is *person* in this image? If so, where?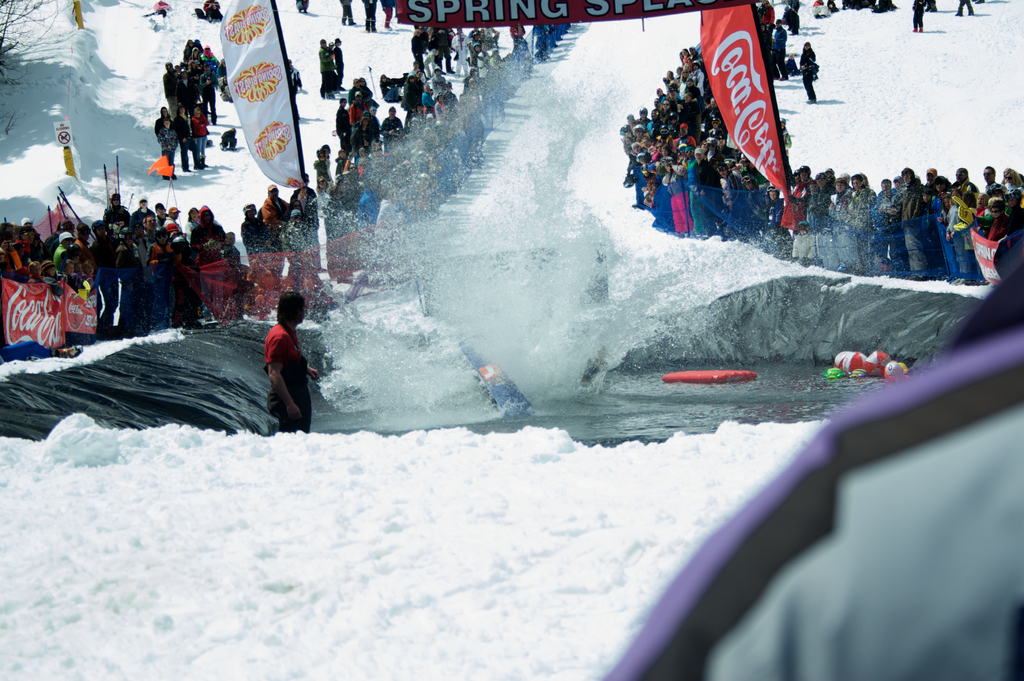
Yes, at (x1=689, y1=47, x2=698, y2=56).
